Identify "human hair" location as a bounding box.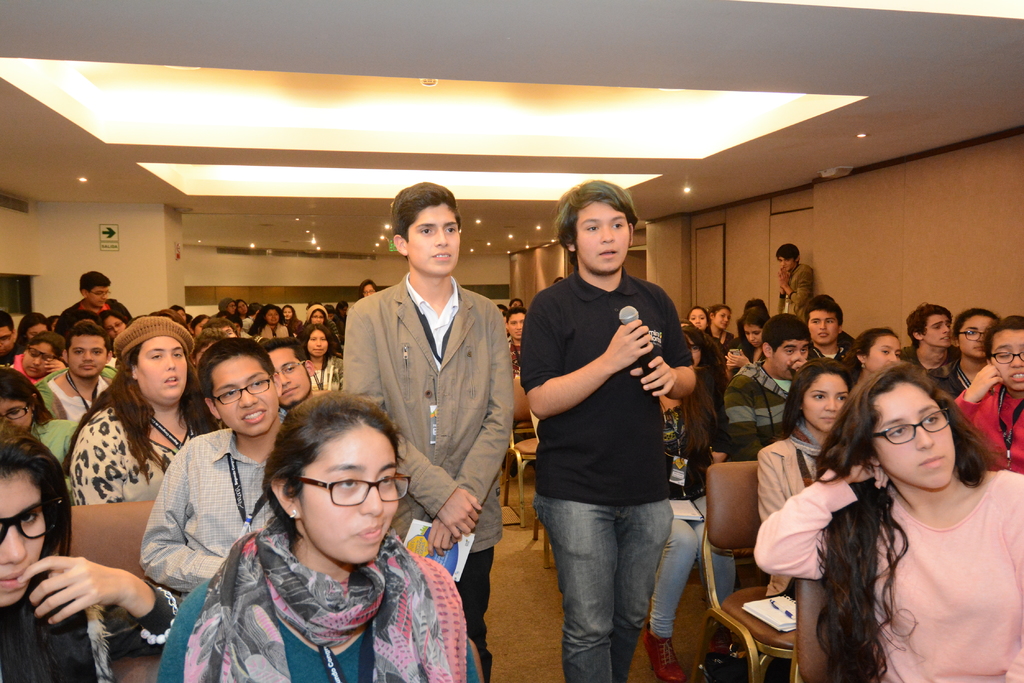
box(815, 360, 1001, 682).
